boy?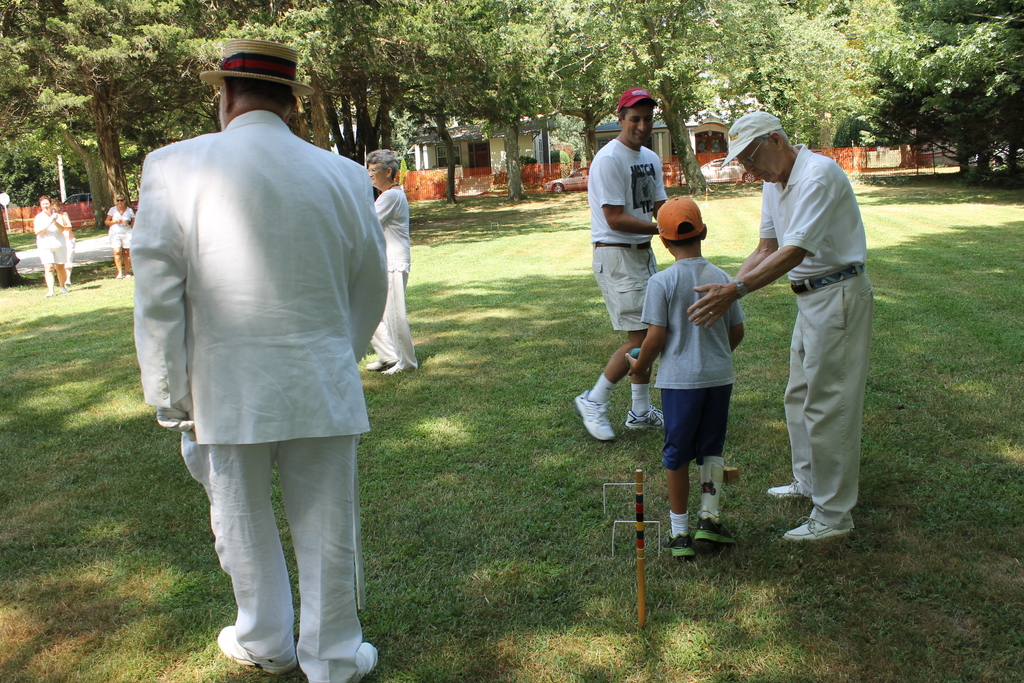
locate(628, 194, 745, 562)
